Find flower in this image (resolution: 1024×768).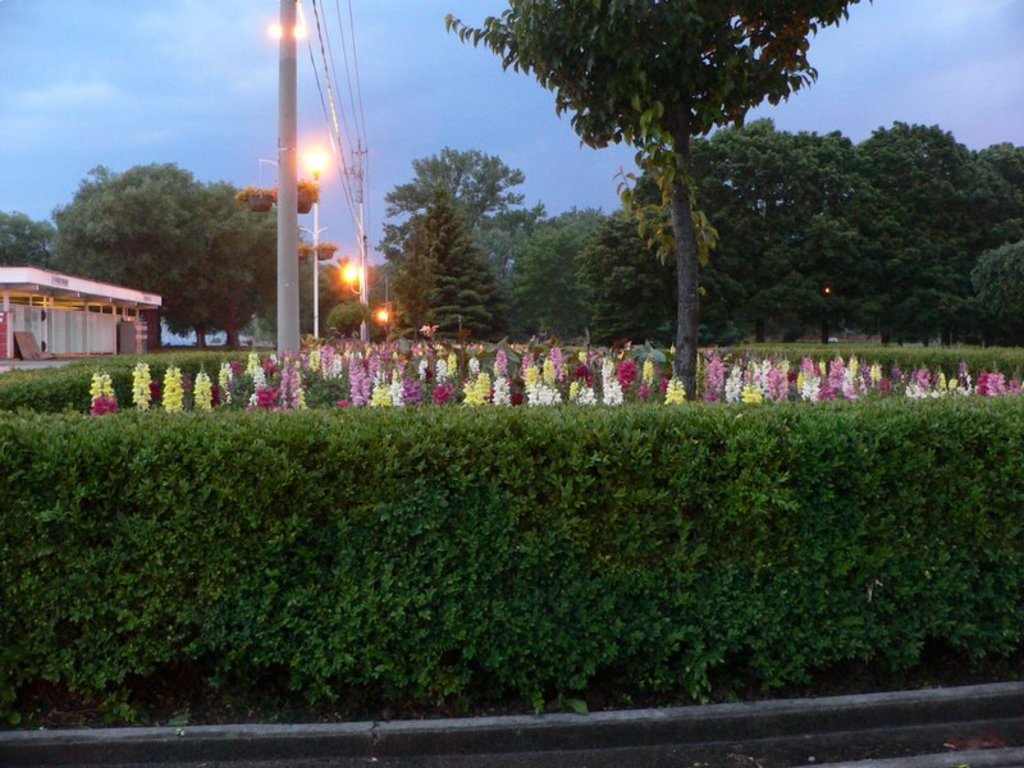
l=612, t=352, r=635, b=389.
